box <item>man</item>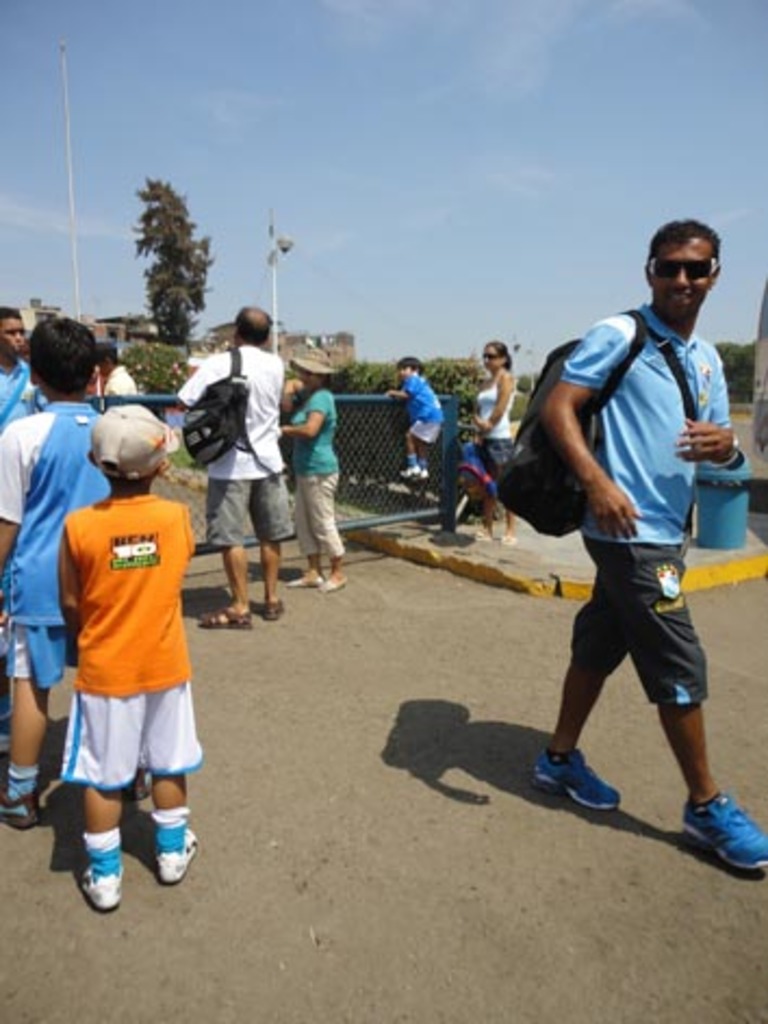
(left=176, top=306, right=291, bottom=629)
